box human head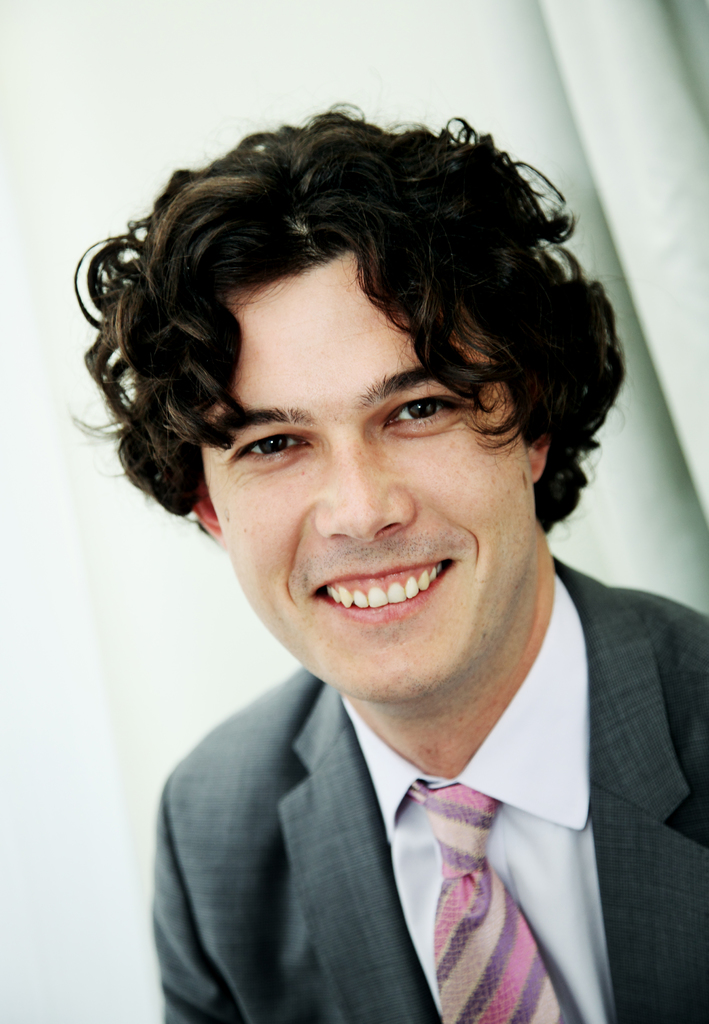
{"x1": 80, "y1": 80, "x2": 611, "y2": 685}
